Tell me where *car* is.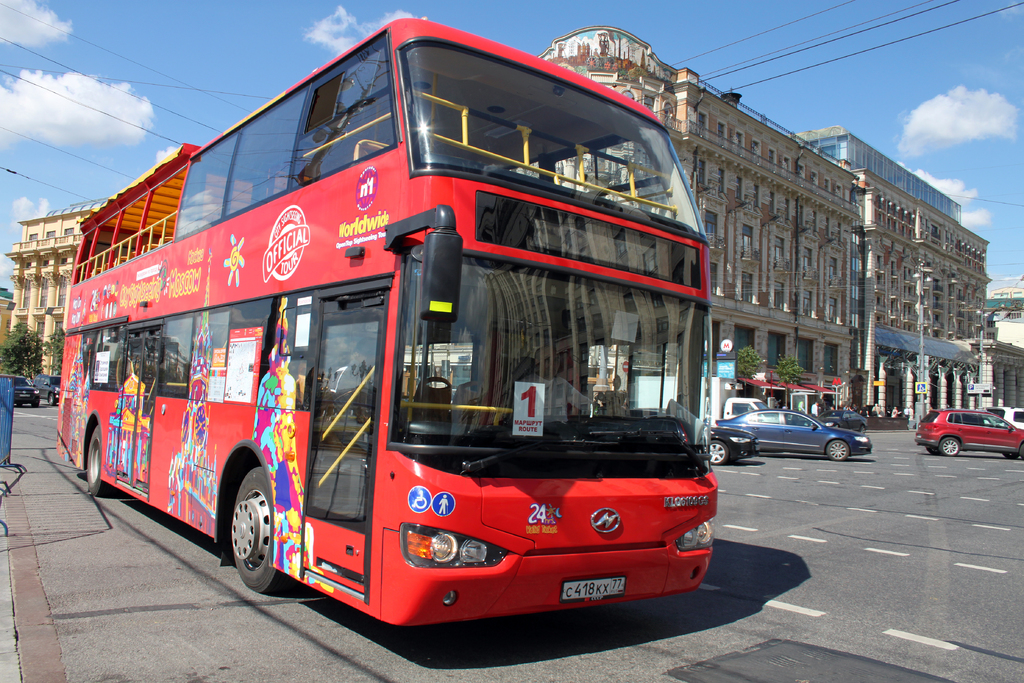
*car* is at <box>713,422,764,458</box>.
